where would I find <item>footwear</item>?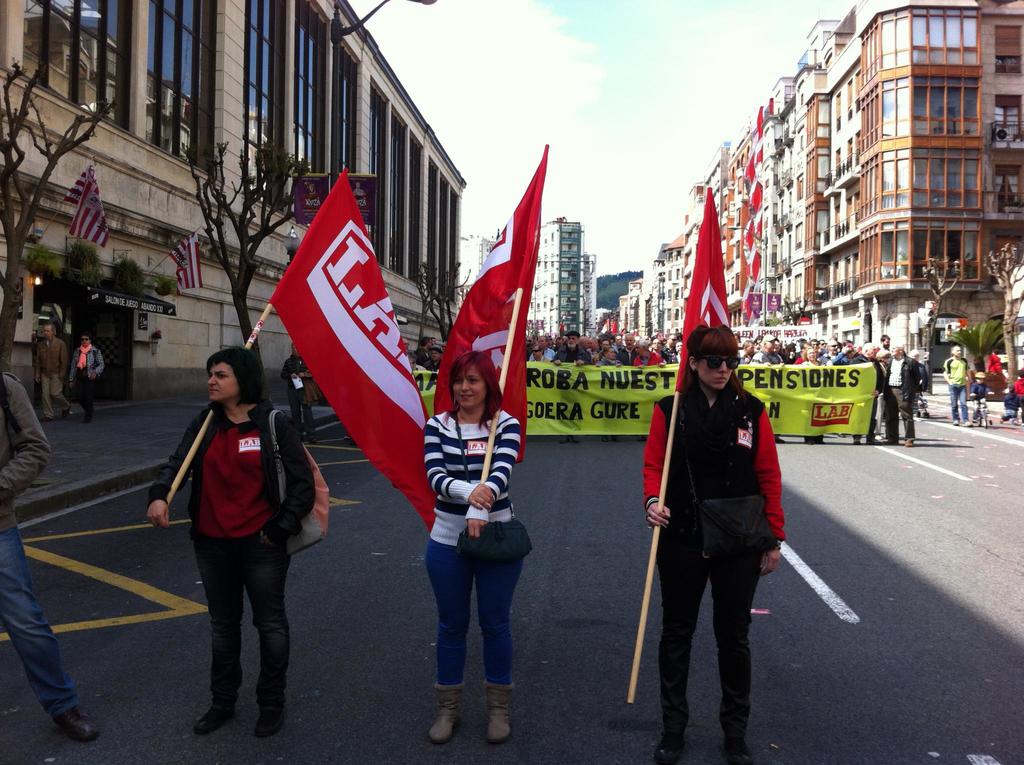
At box=[51, 695, 88, 733].
